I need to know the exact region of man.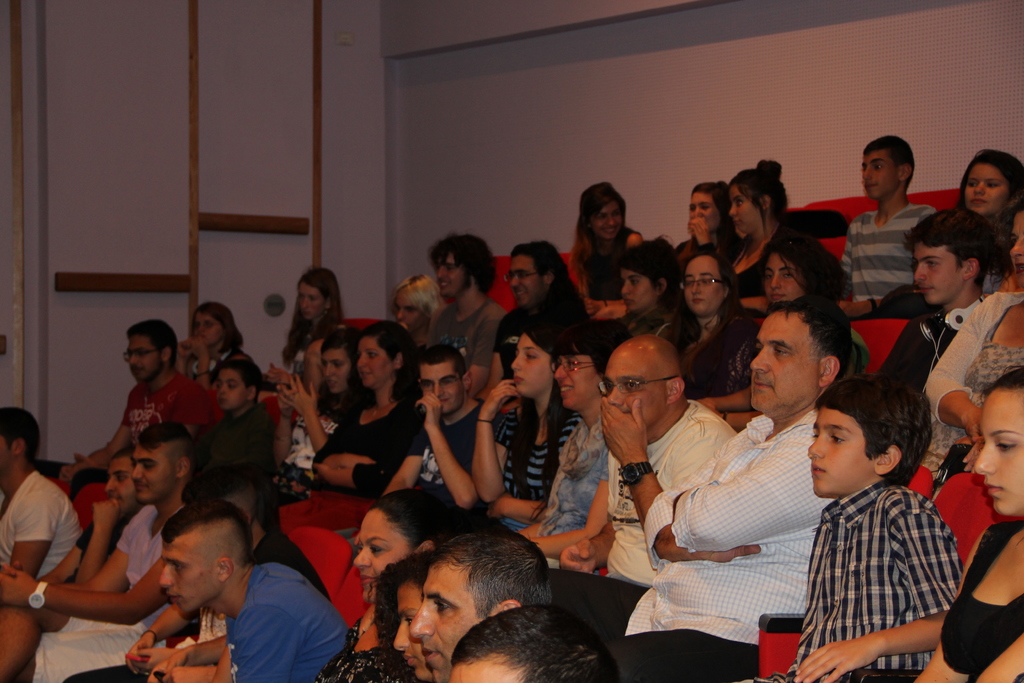
Region: box=[838, 133, 936, 319].
